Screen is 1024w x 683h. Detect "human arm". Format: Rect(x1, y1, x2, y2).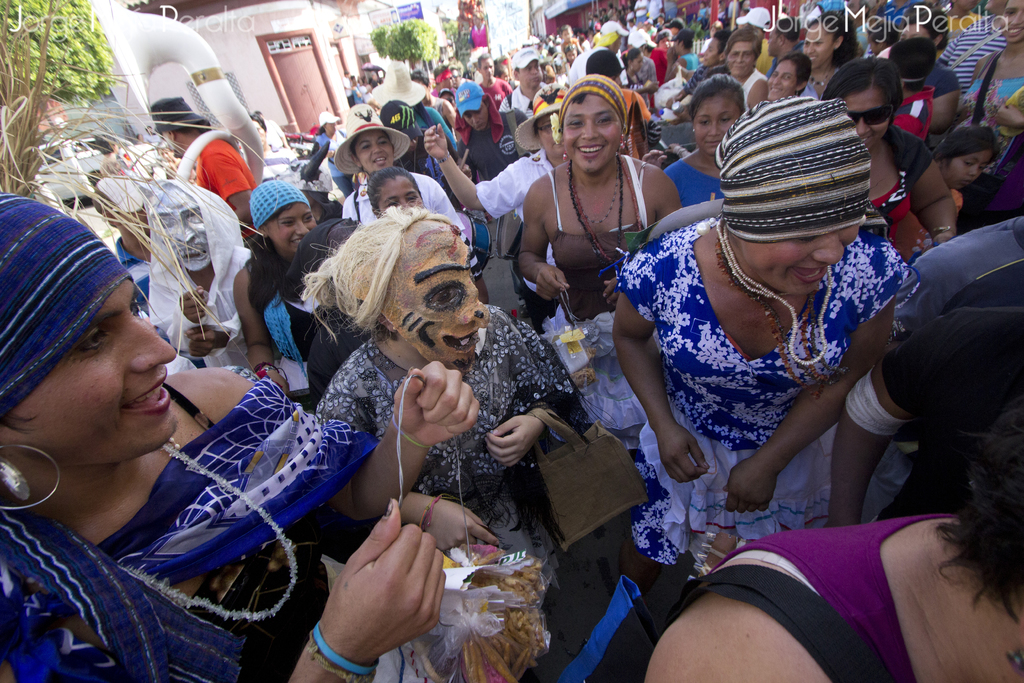
Rect(212, 363, 474, 534).
